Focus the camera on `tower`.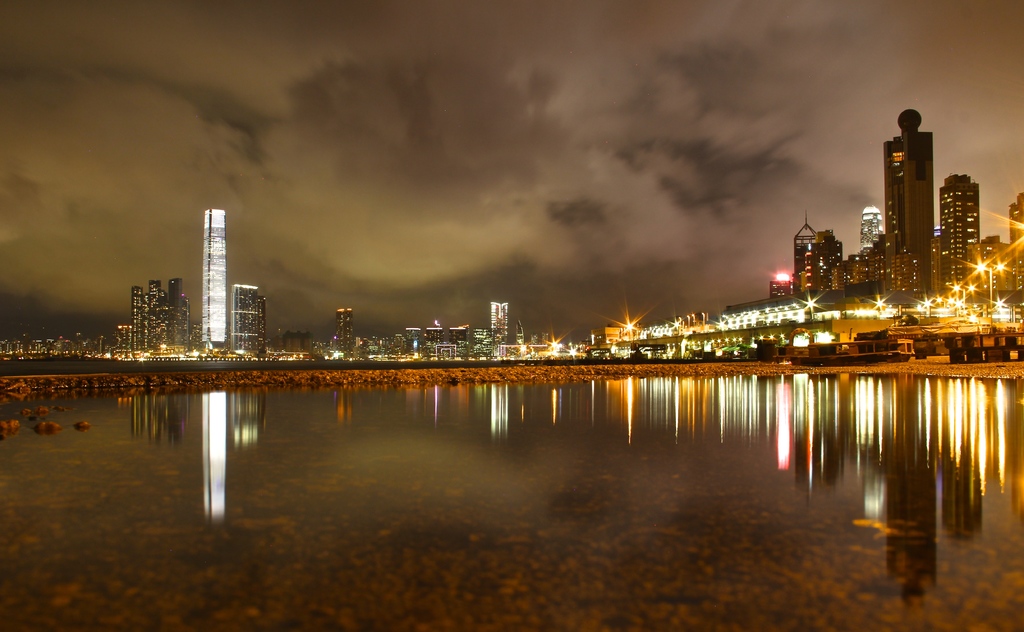
Focus region: 168,277,187,346.
